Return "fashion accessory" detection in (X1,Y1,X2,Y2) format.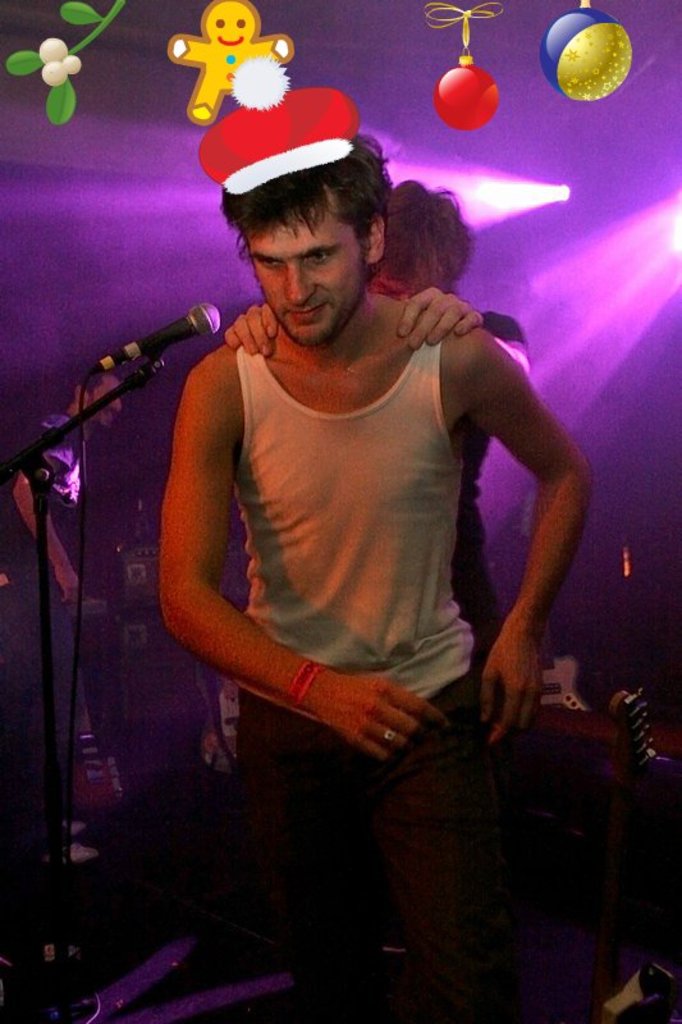
(380,728,398,744).
